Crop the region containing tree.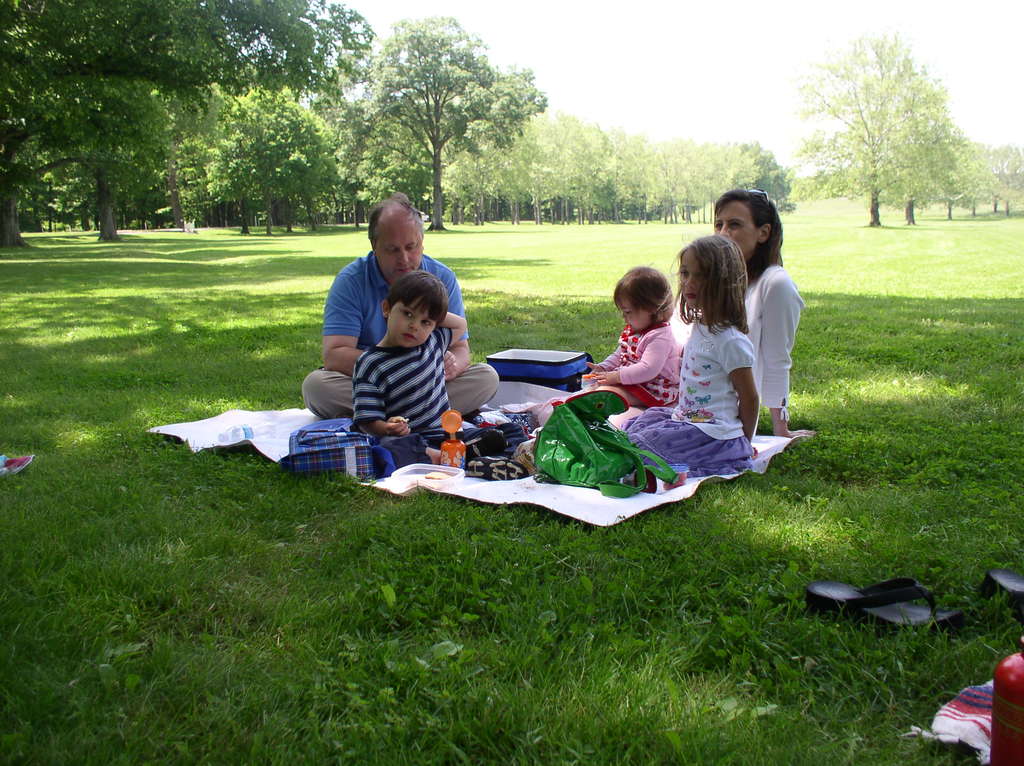
Crop region: bbox=[927, 129, 977, 224].
